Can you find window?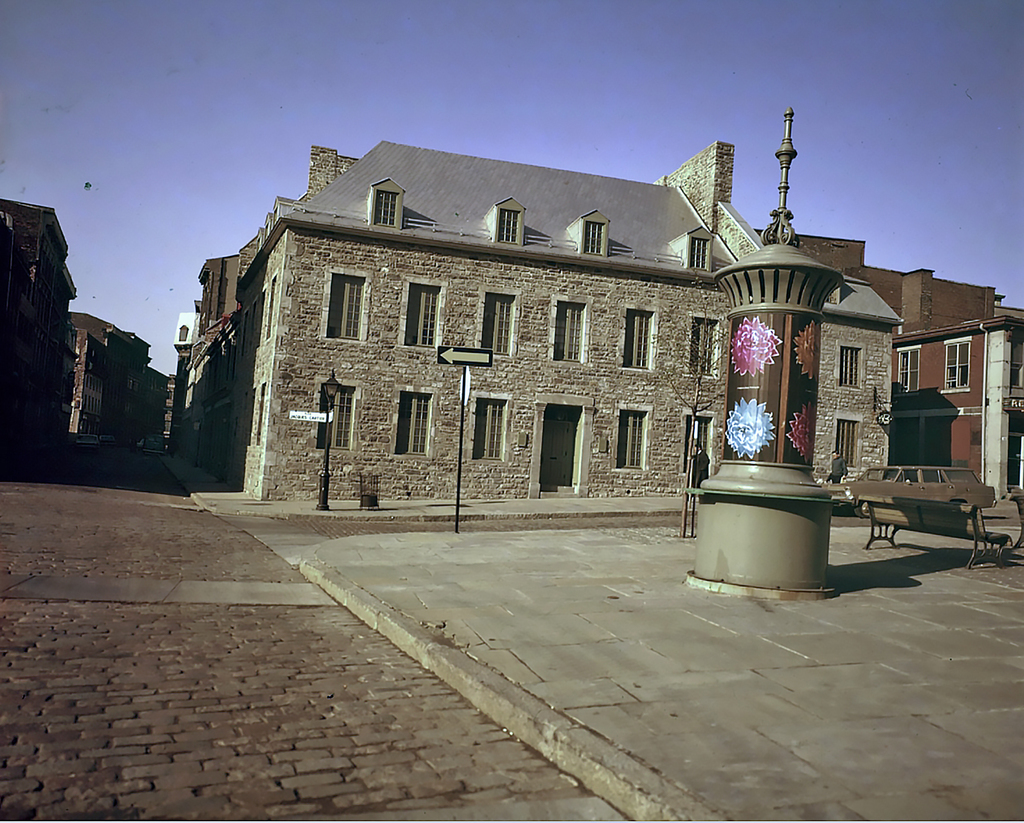
Yes, bounding box: box=[317, 380, 363, 454].
